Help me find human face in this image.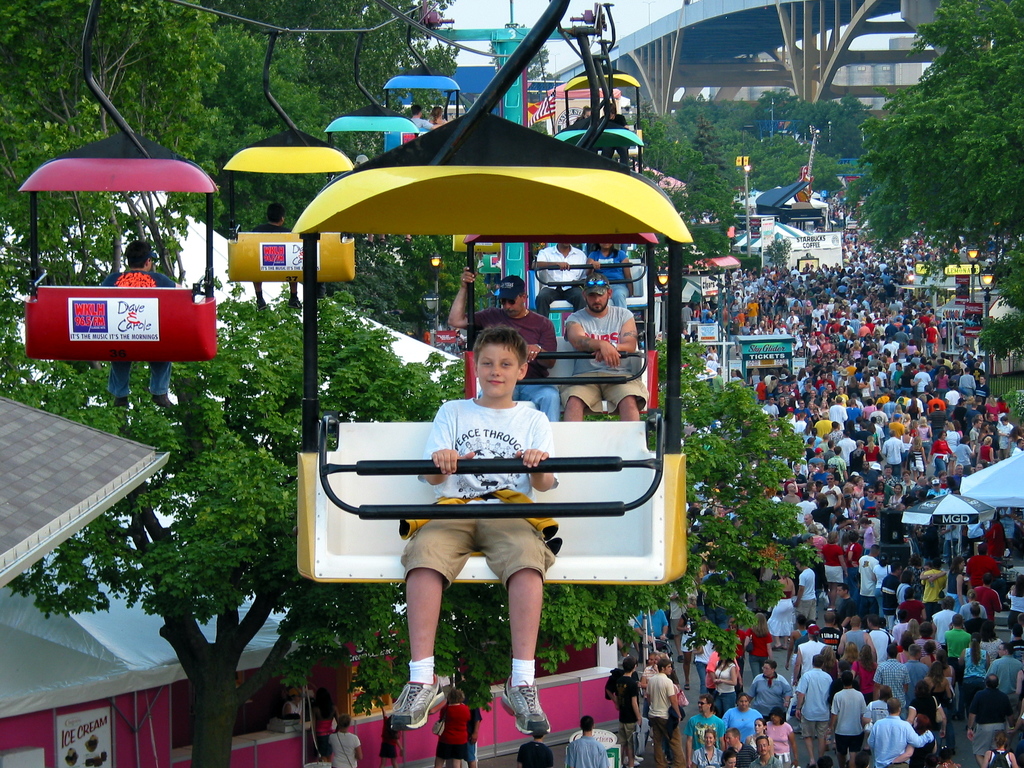
Found it: BBox(698, 698, 708, 712).
